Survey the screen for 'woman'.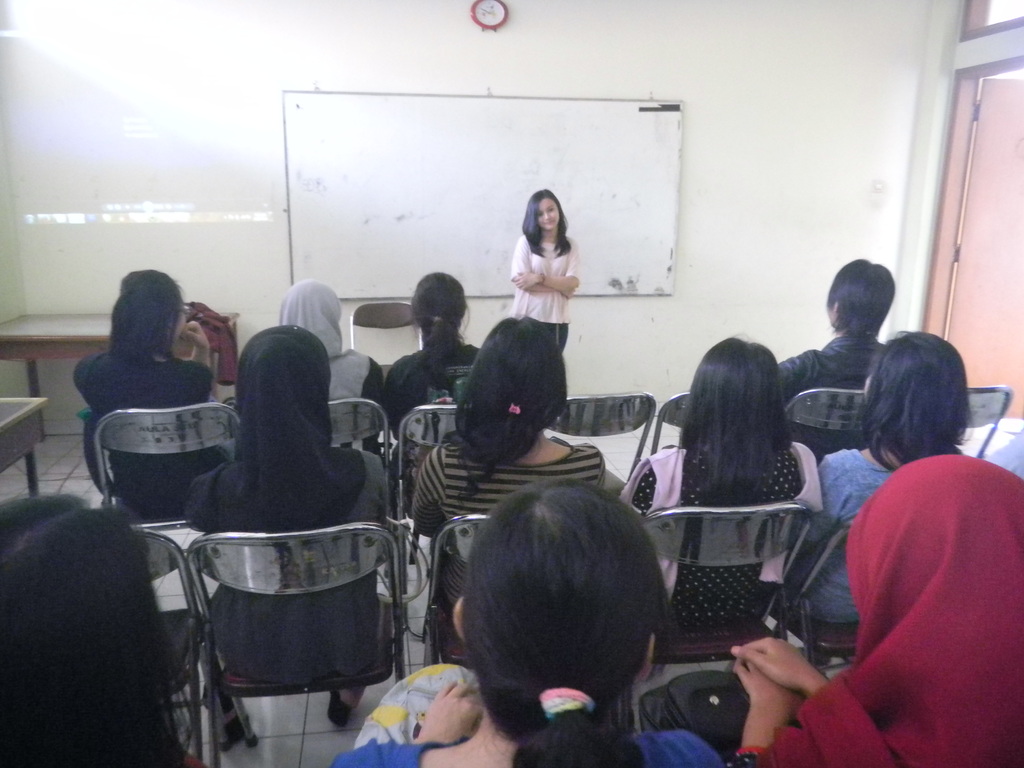
Survey found: x1=0, y1=490, x2=206, y2=767.
